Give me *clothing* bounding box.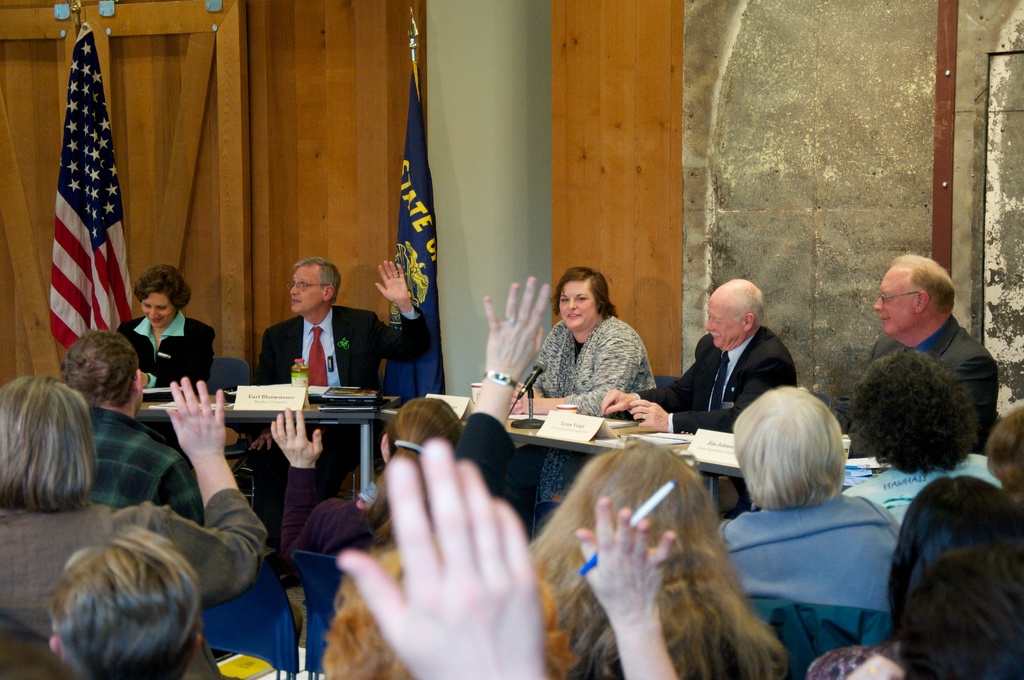
crop(84, 404, 202, 526).
